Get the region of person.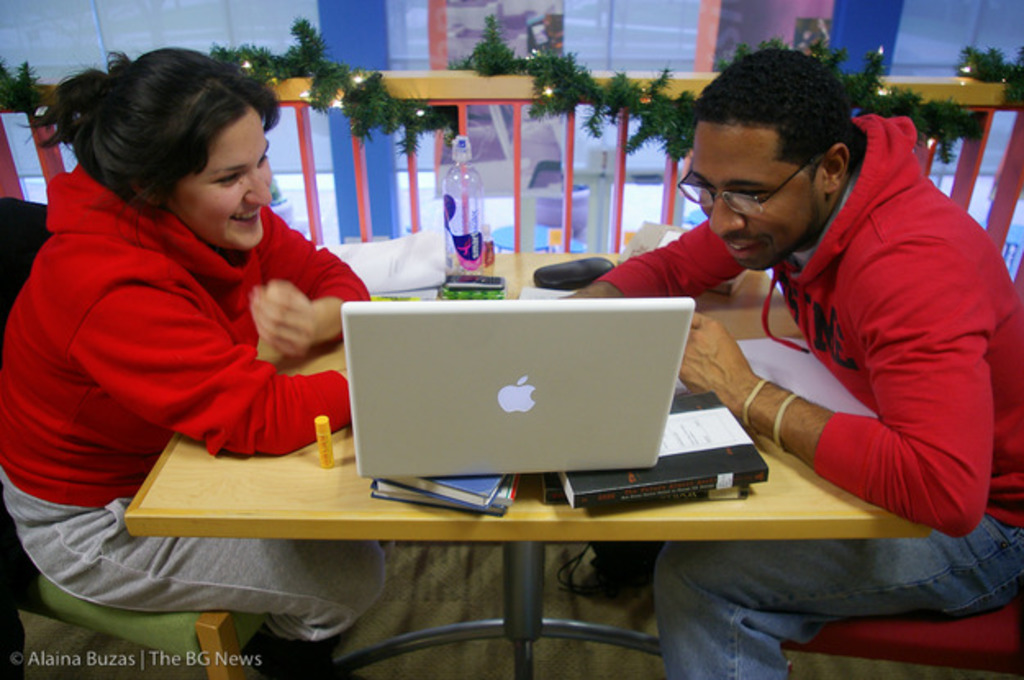
left=0, top=41, right=401, bottom=654.
